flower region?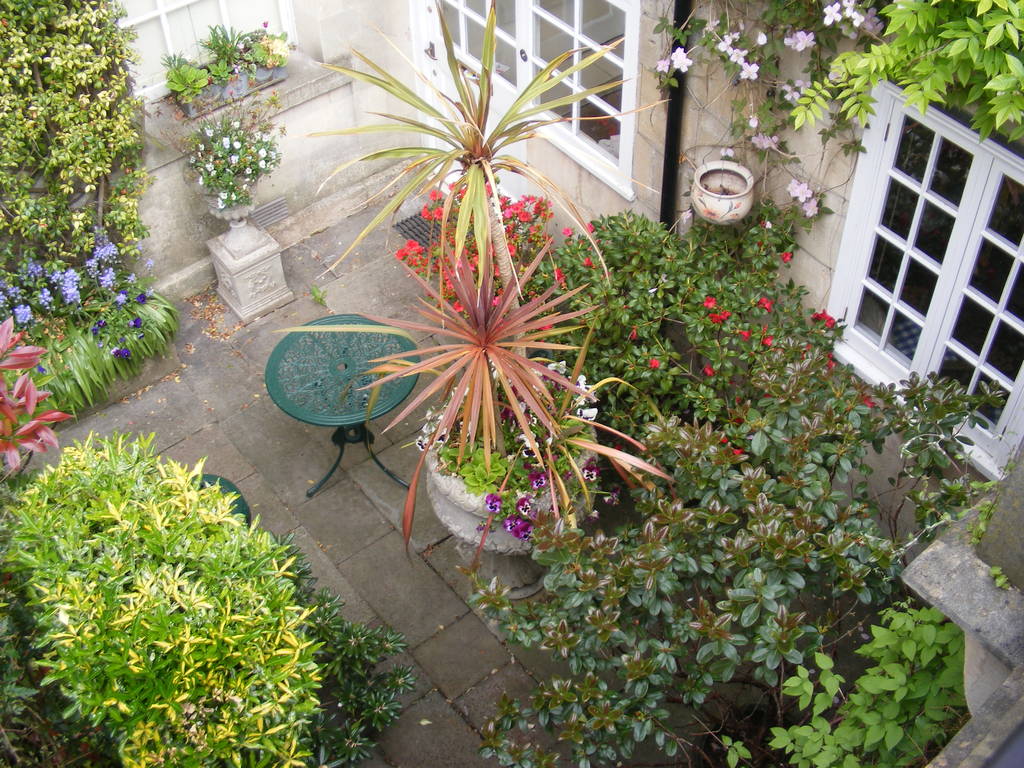
detection(742, 61, 760, 83)
